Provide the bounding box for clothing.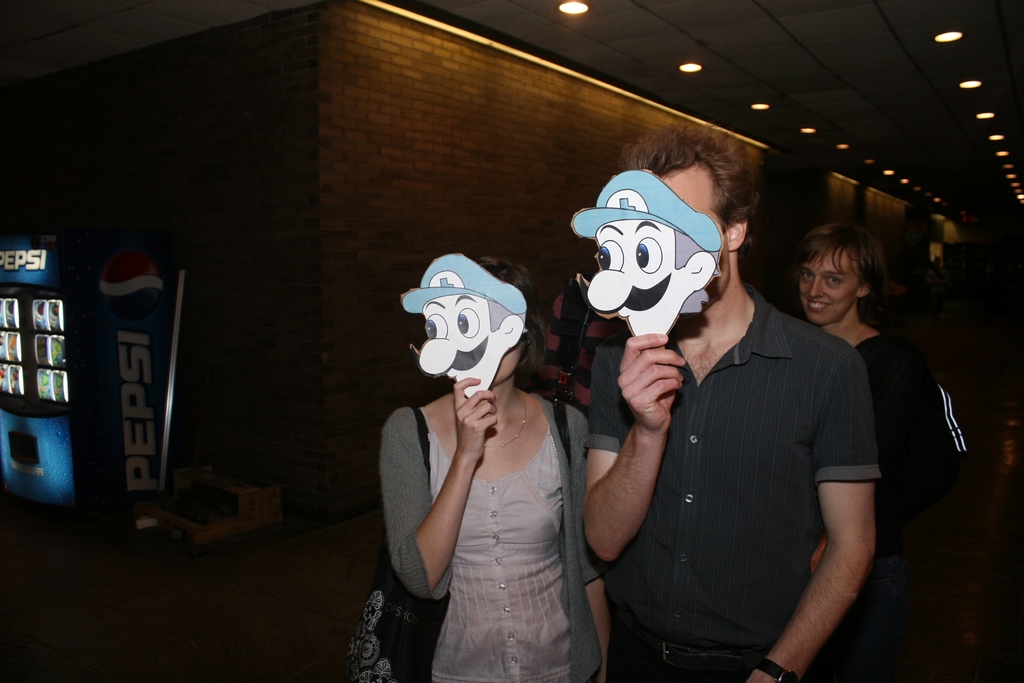
<box>801,311,938,682</box>.
